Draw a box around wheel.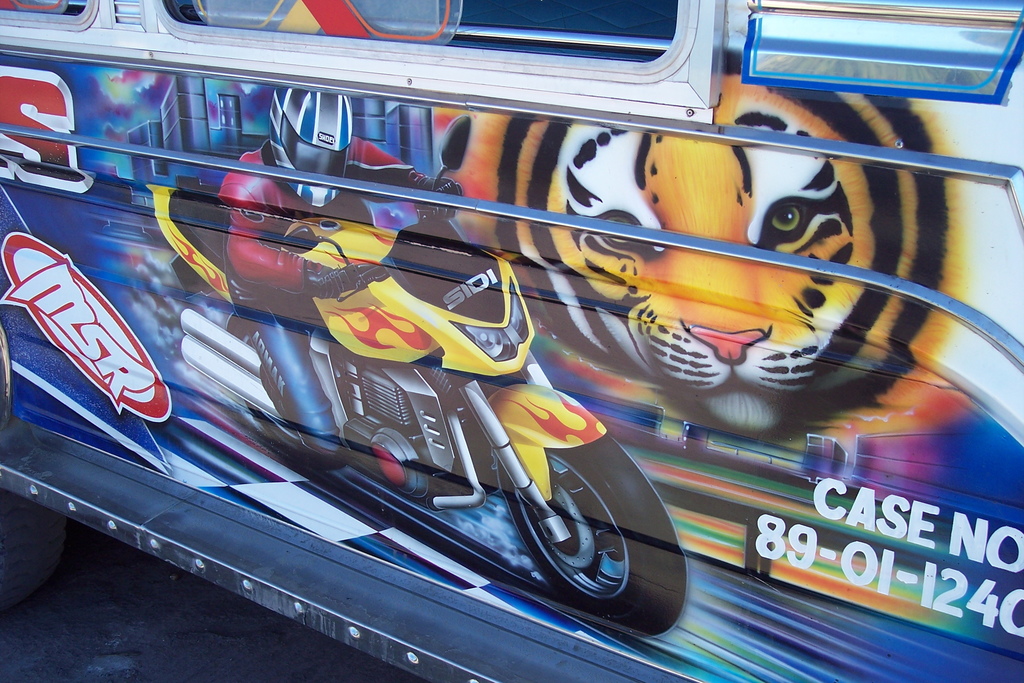
select_region(223, 313, 347, 472).
